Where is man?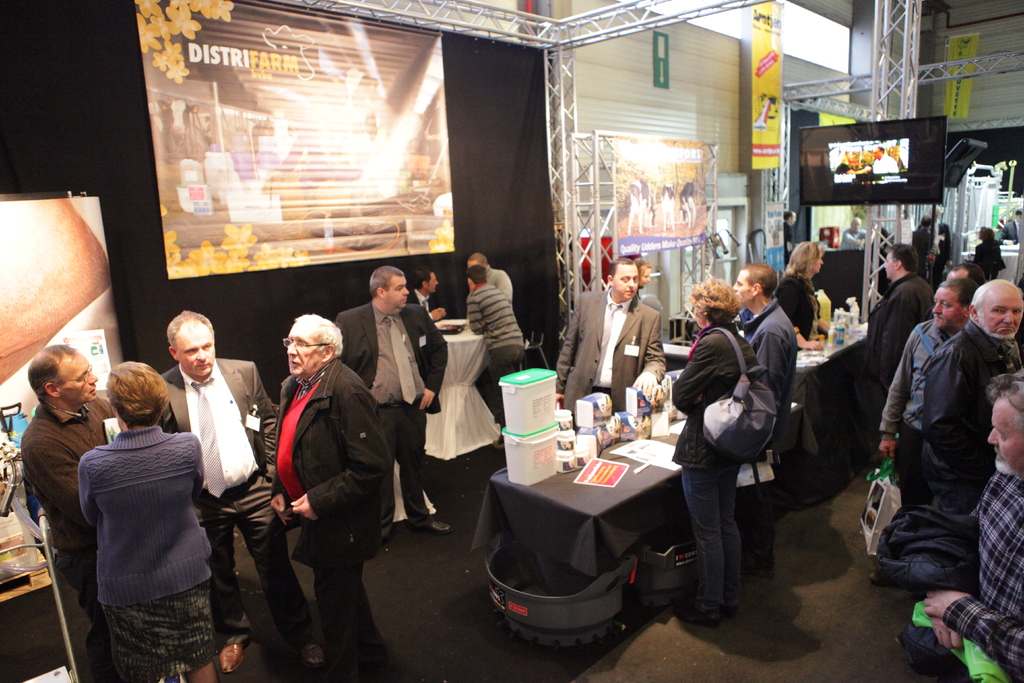
(879, 282, 972, 502).
